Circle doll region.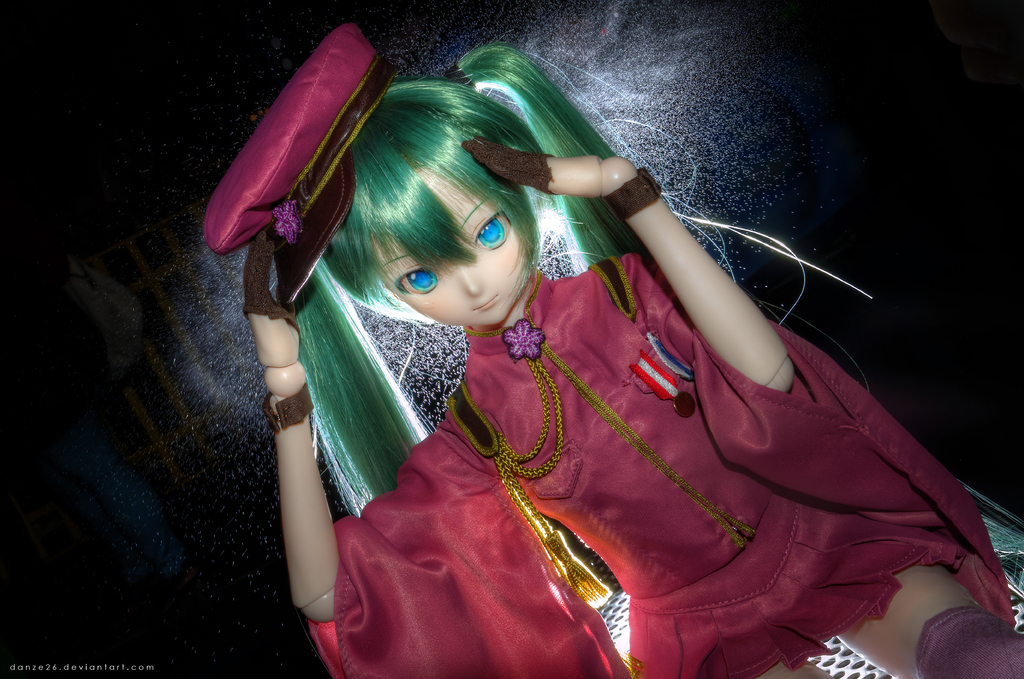
Region: l=200, t=17, r=1023, b=678.
